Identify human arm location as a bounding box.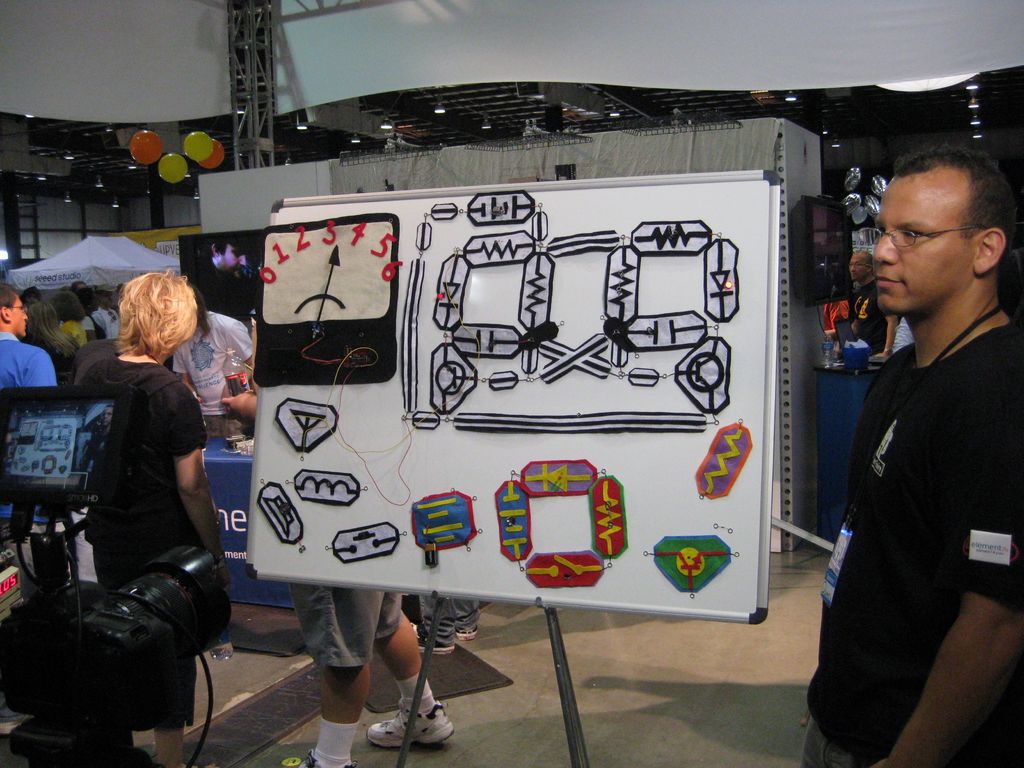
x1=885 y1=314 x2=895 y2=355.
